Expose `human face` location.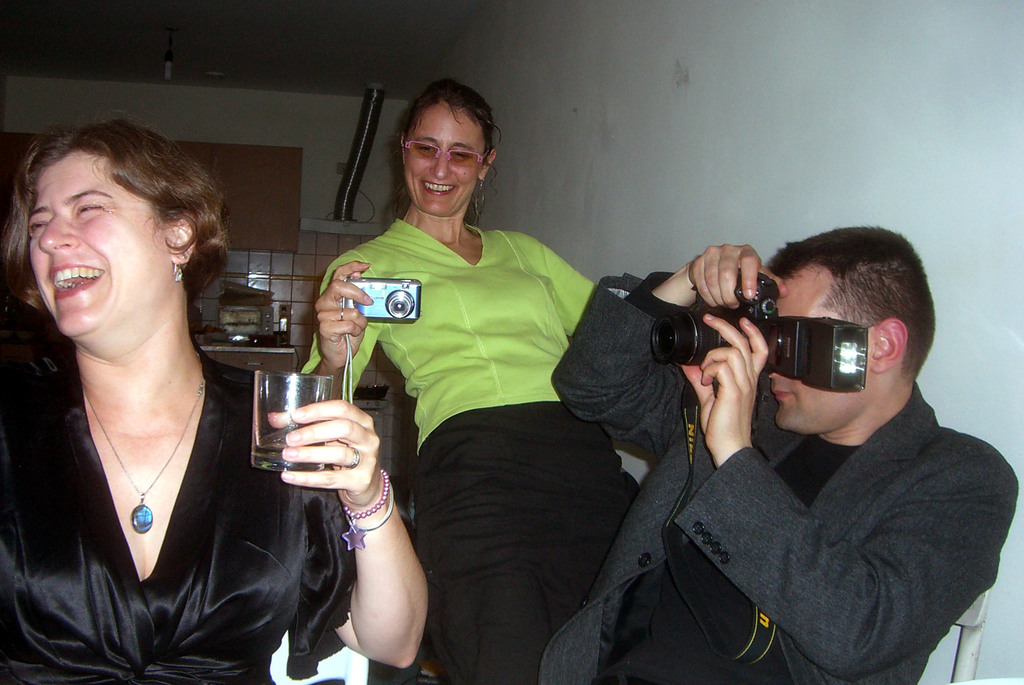
Exposed at [x1=28, y1=152, x2=165, y2=342].
